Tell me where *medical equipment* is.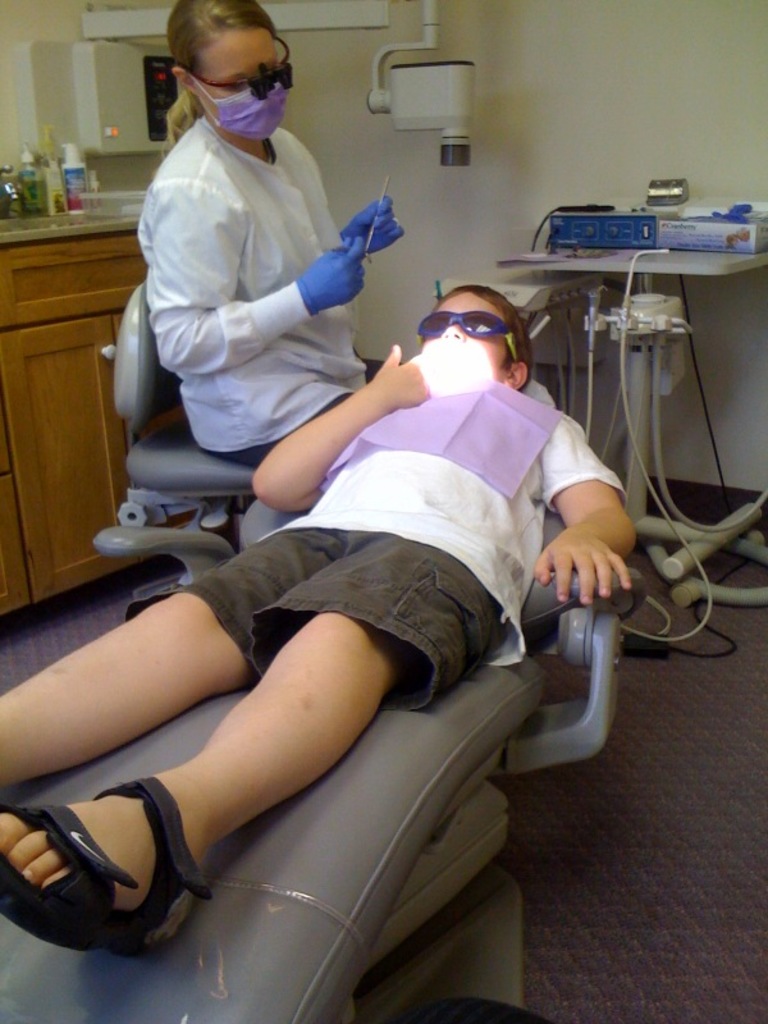
*medical equipment* is at bbox=[186, 36, 297, 100].
